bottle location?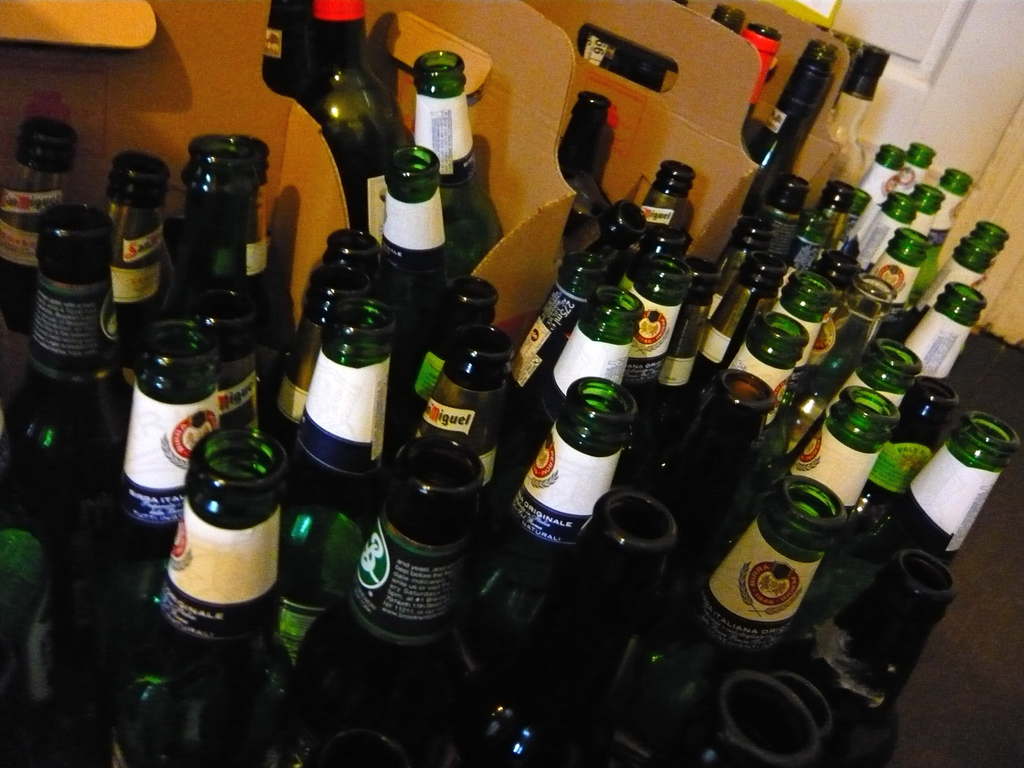
bbox=(761, 261, 843, 375)
